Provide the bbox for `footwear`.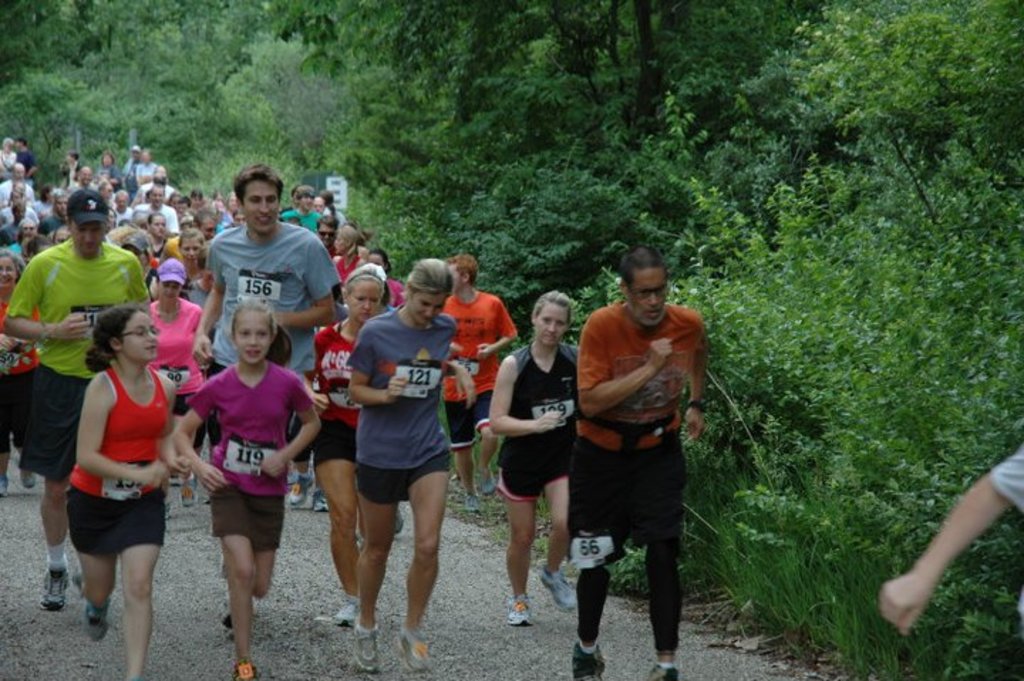
l=225, t=610, r=233, b=623.
